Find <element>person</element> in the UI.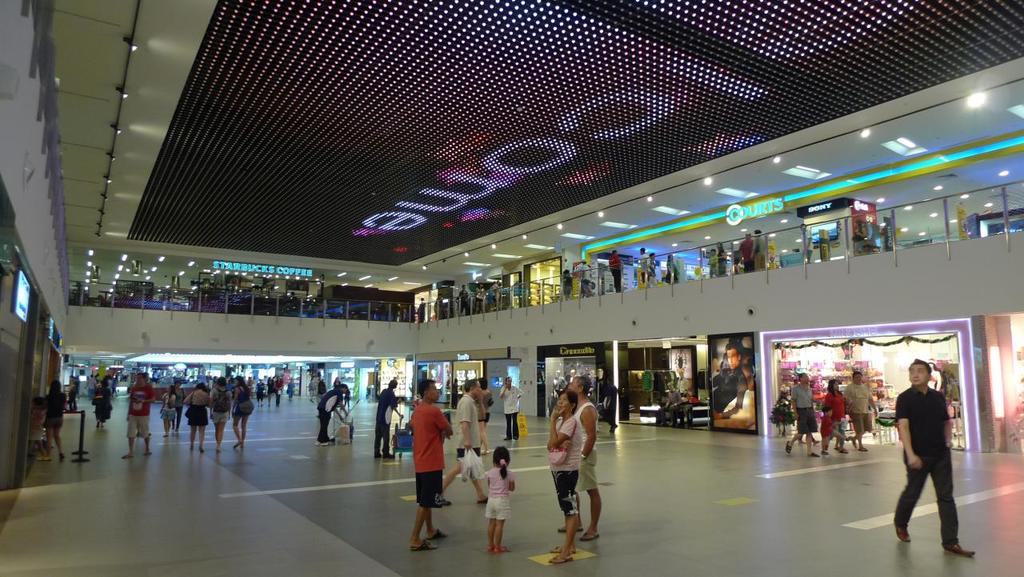
UI element at 164 377 183 440.
